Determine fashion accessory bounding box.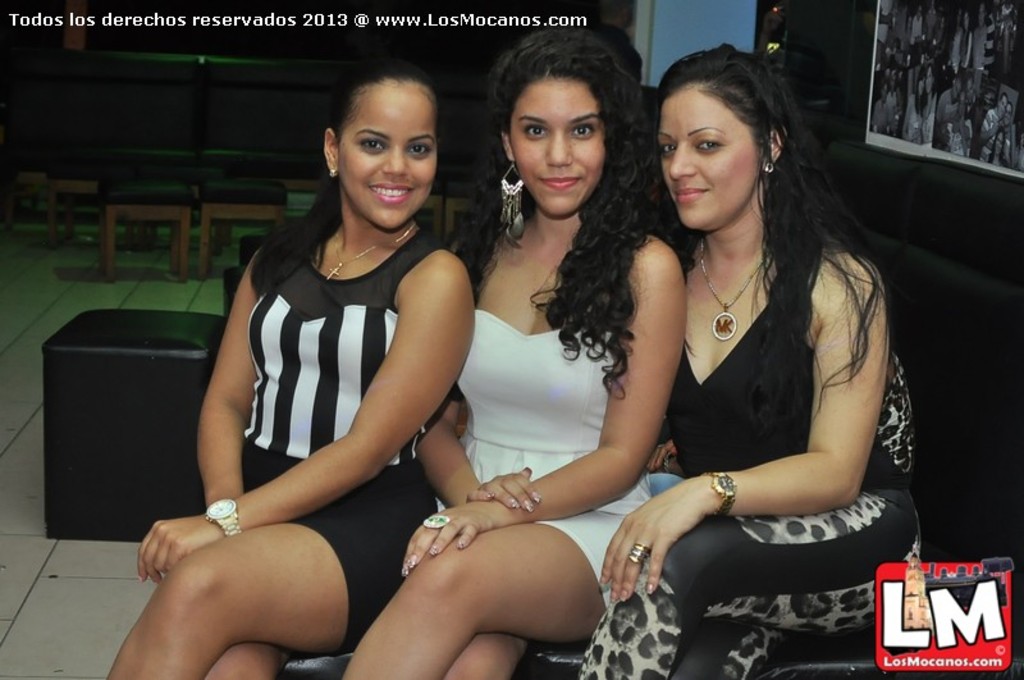
Determined: x1=429, y1=516, x2=448, y2=526.
